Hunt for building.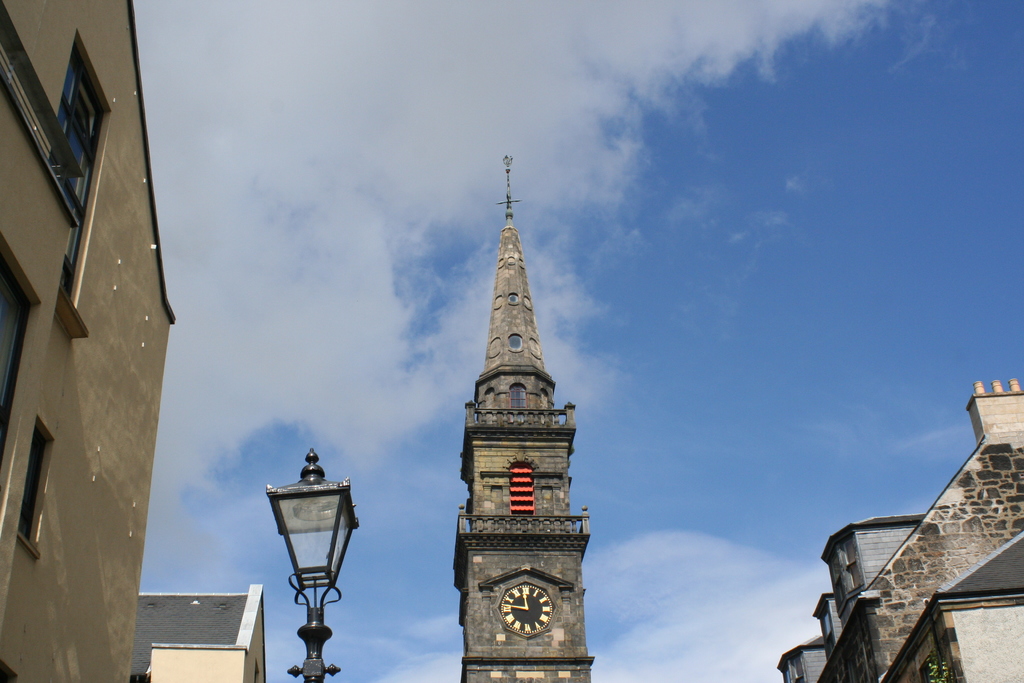
Hunted down at locate(131, 585, 268, 682).
